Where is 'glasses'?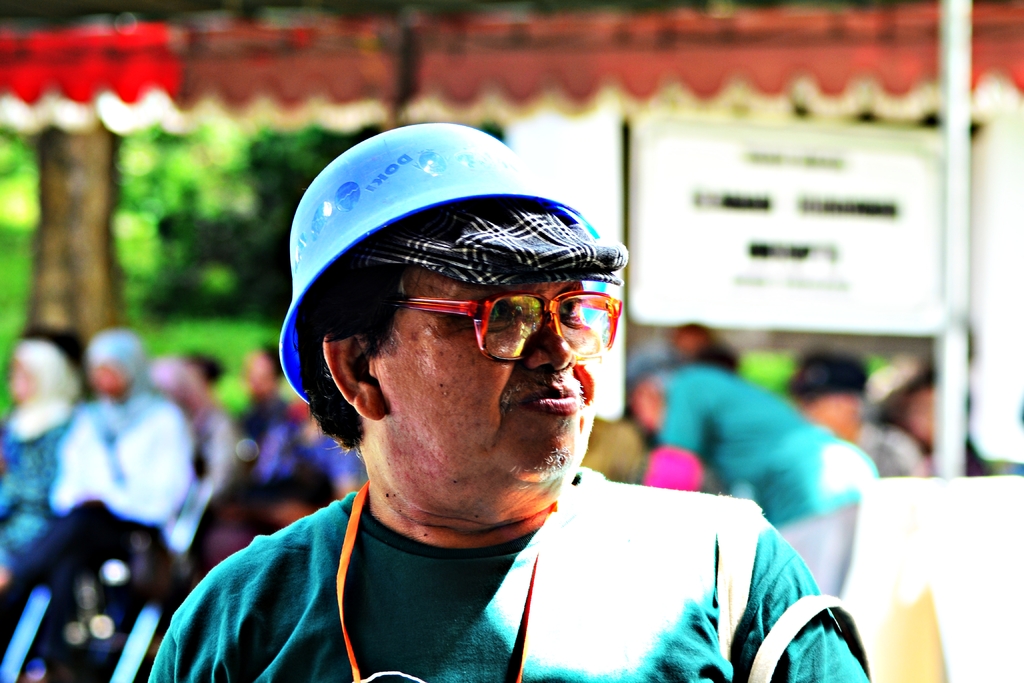
select_region(301, 283, 607, 388).
